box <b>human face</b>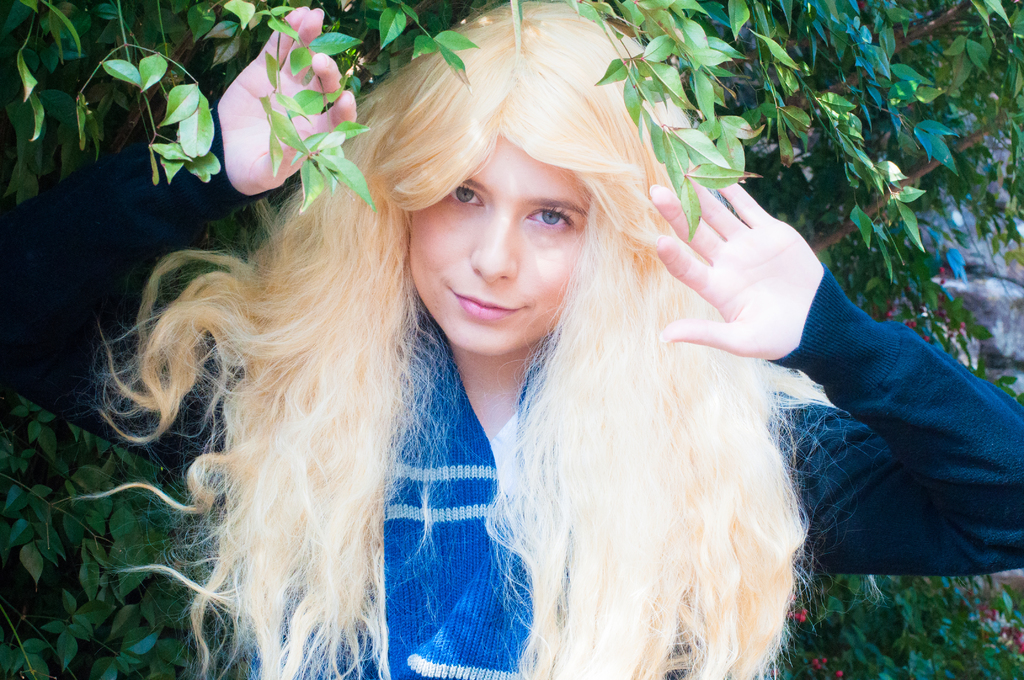
bbox(407, 129, 600, 358)
